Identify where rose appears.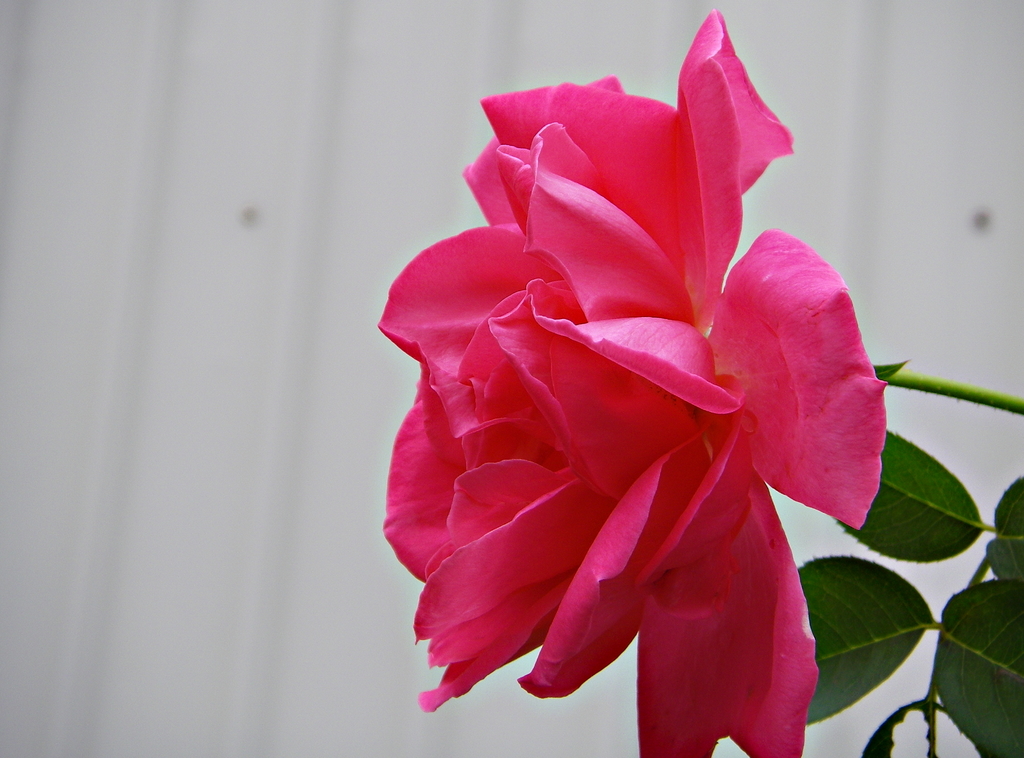
Appears at select_region(376, 4, 889, 757).
